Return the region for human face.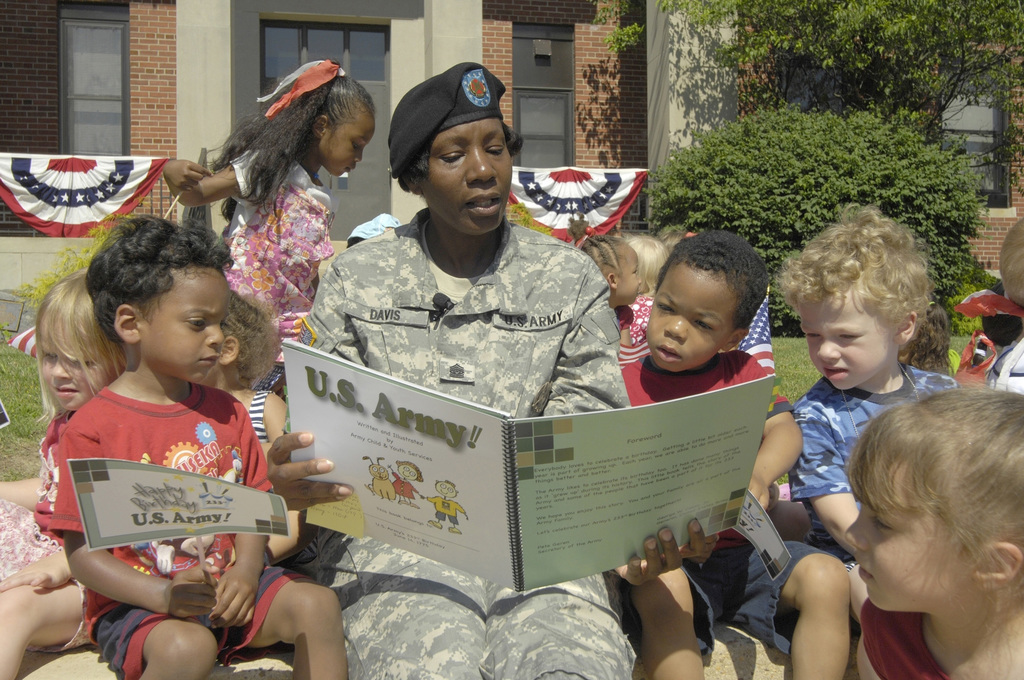
[left=848, top=453, right=977, bottom=606].
